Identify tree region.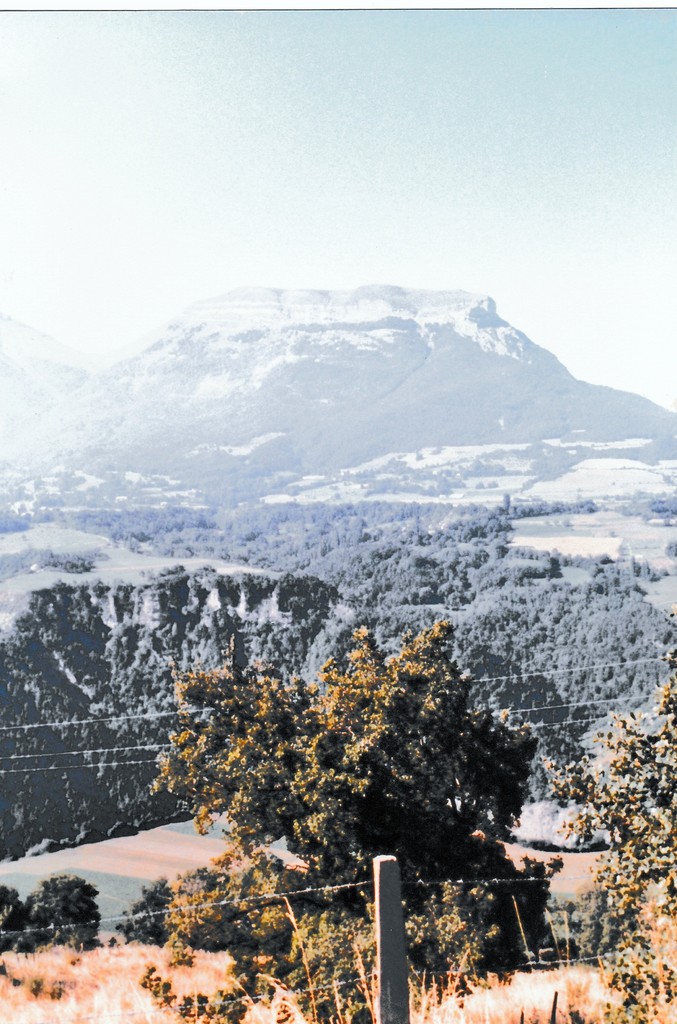
Region: region(562, 653, 676, 961).
